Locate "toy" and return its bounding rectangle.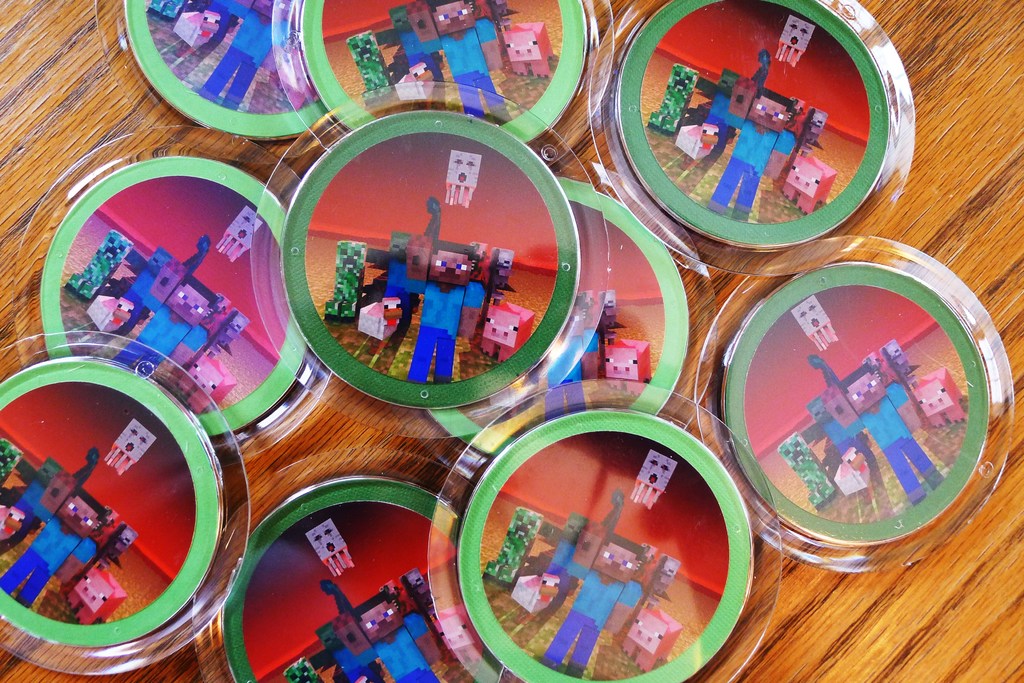
(687, 54, 737, 162).
